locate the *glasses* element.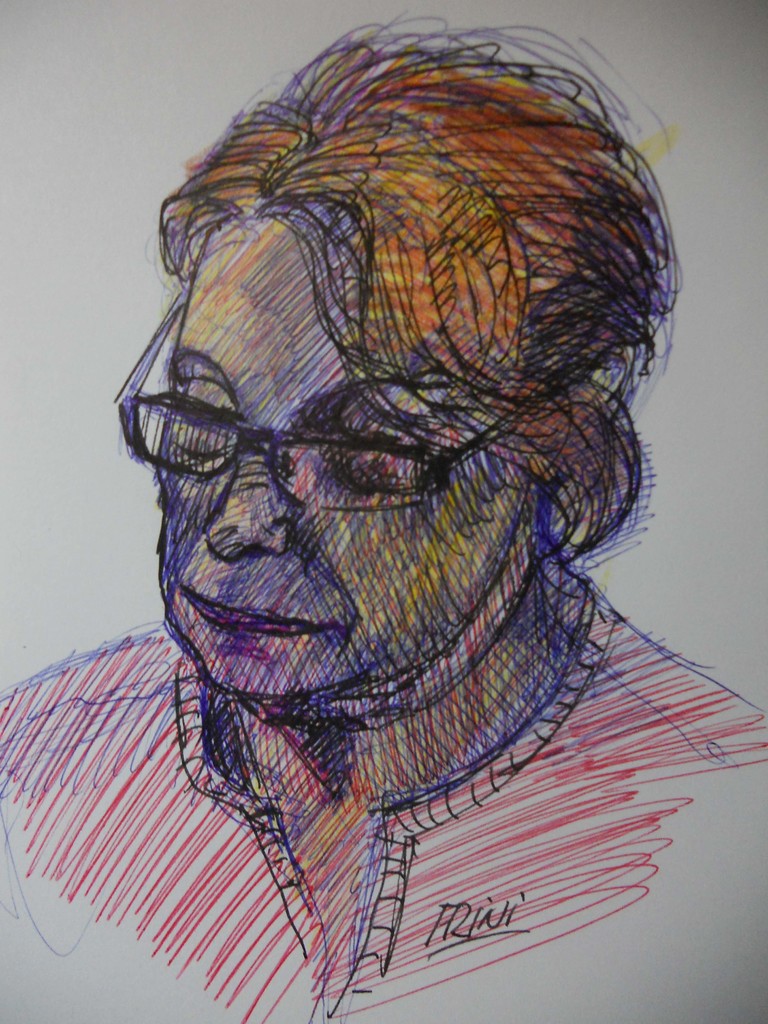
Element bbox: [111, 276, 571, 511].
